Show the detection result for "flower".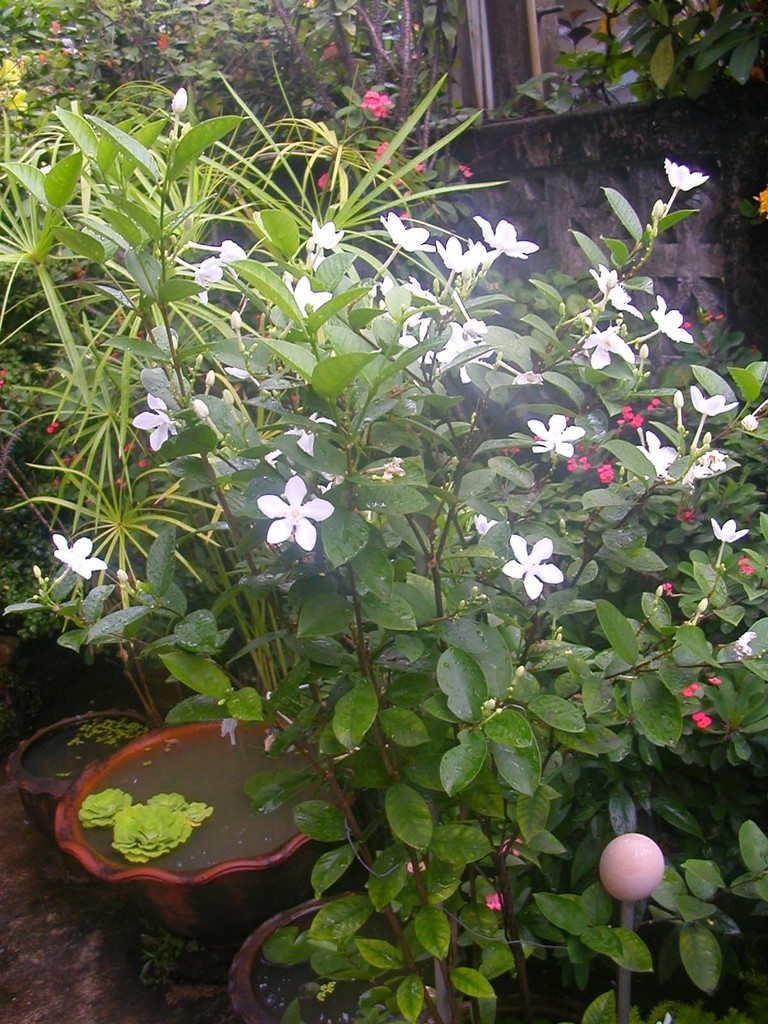
[697, 312, 709, 319].
